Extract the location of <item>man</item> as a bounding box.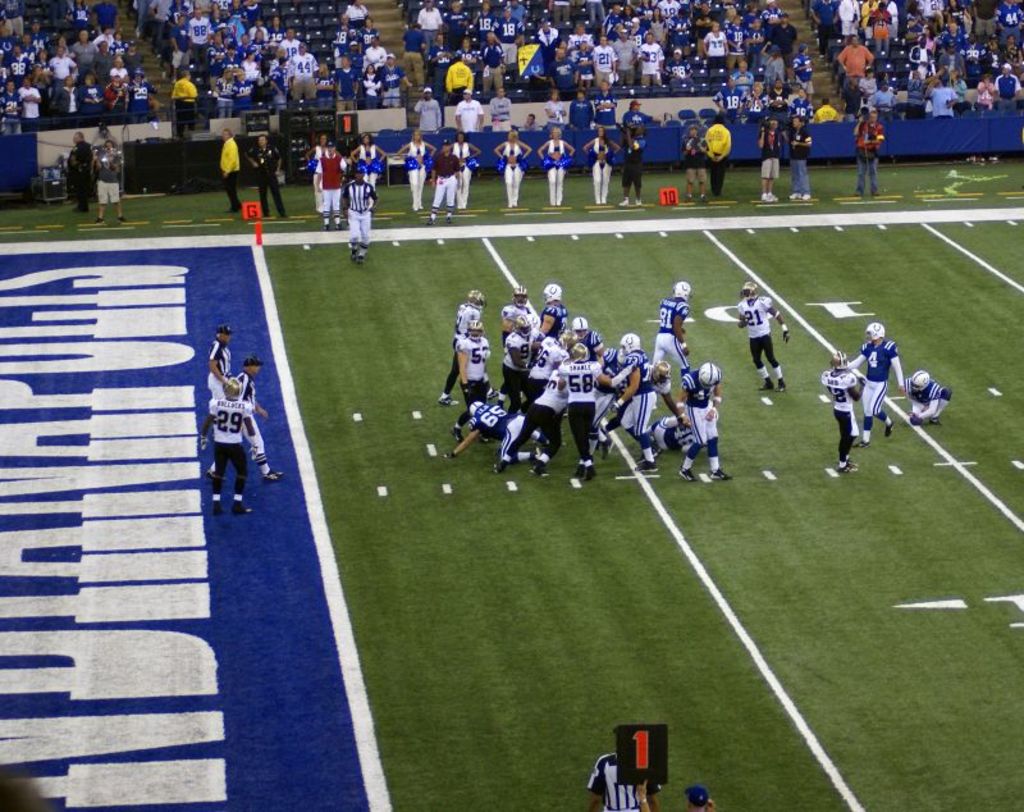
124,42,145,69.
